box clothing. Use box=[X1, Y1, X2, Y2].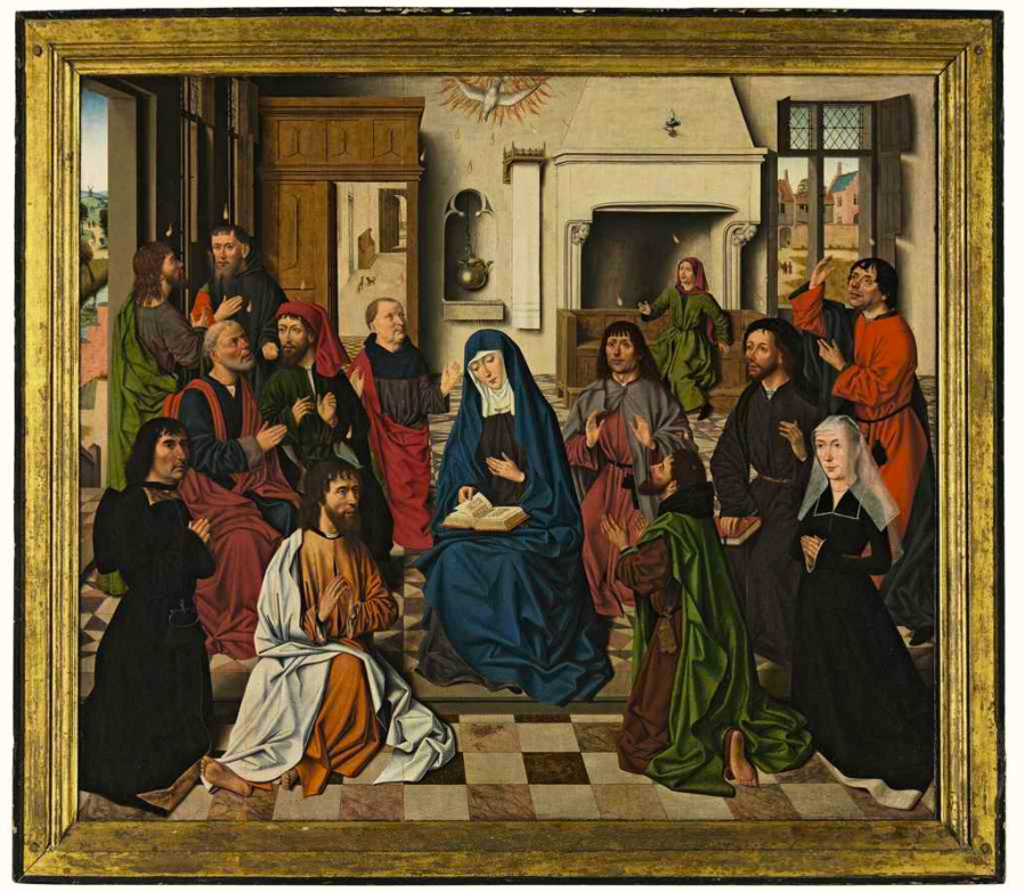
box=[796, 273, 935, 626].
